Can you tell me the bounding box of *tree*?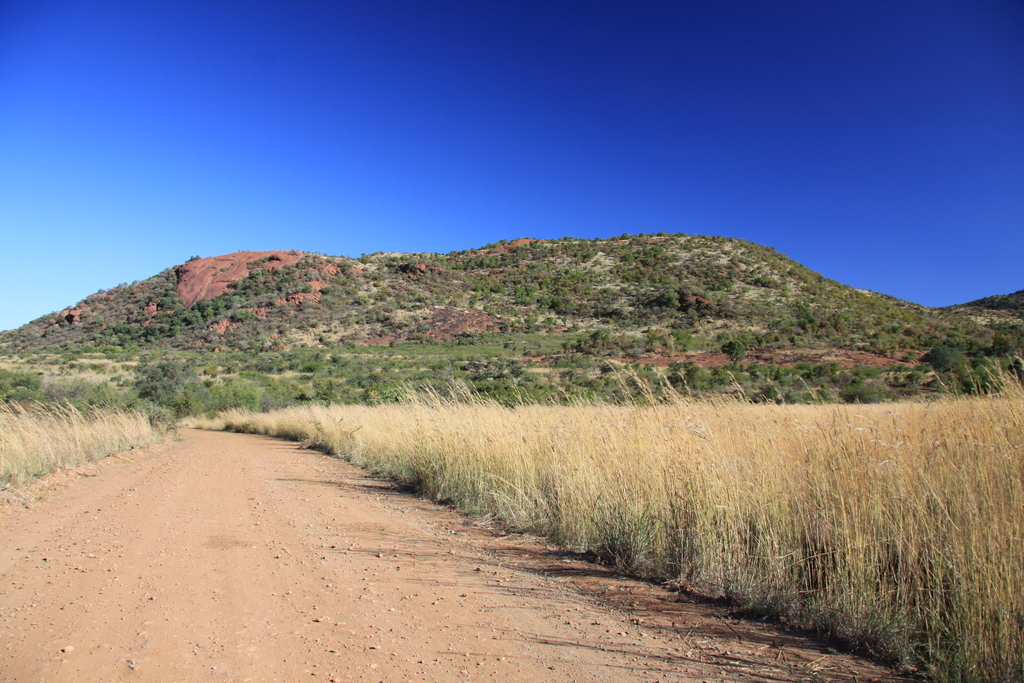
(x1=723, y1=342, x2=743, y2=362).
